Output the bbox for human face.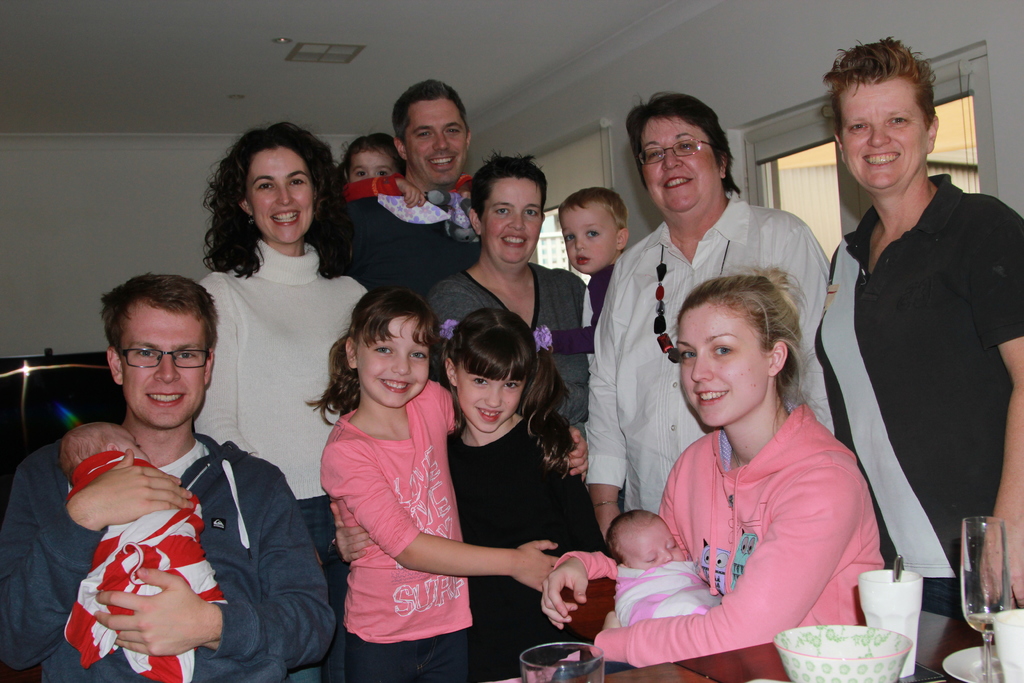
rect(115, 429, 149, 461).
